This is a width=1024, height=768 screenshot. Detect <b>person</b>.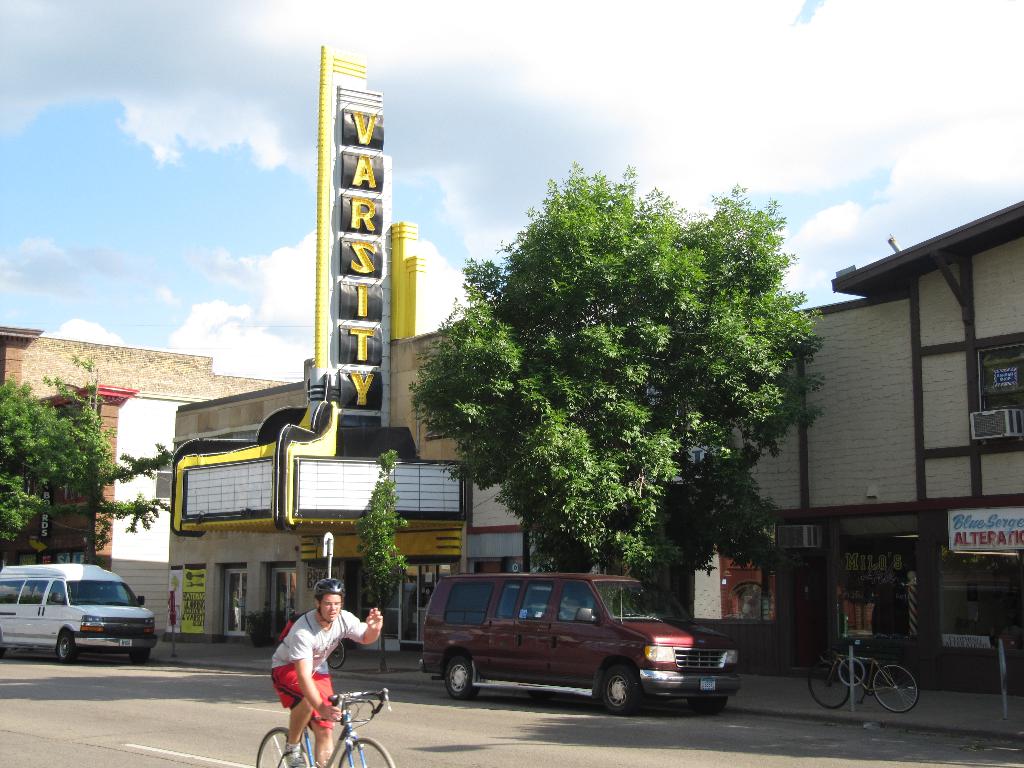
[259,591,344,758].
